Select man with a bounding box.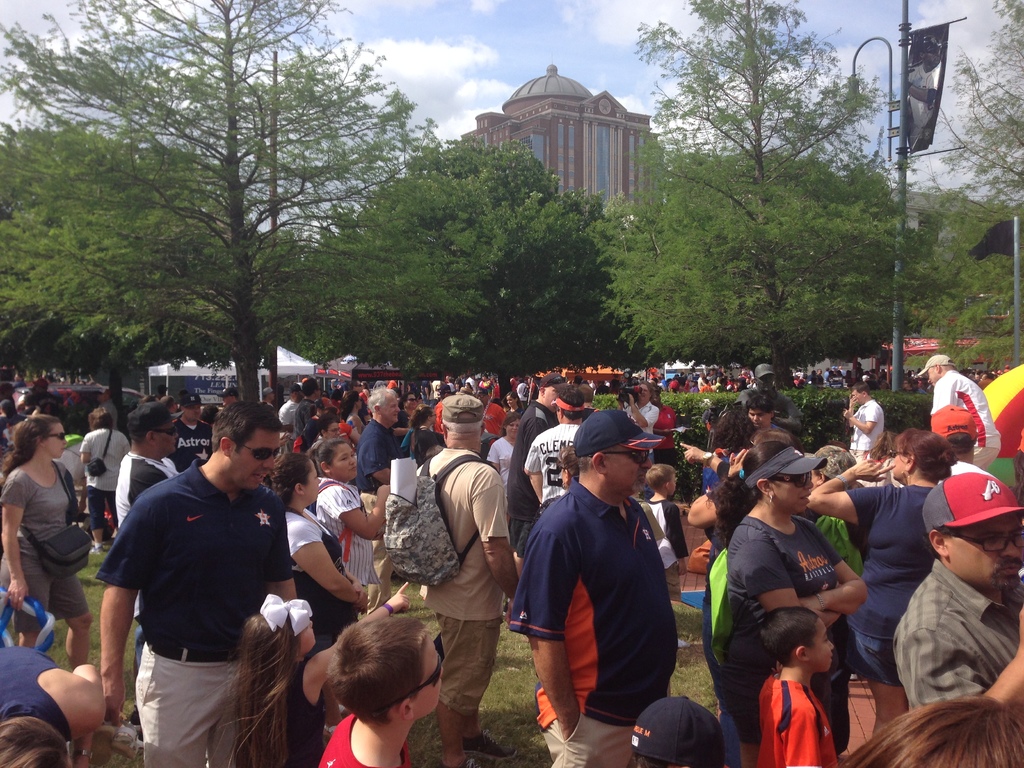
detection(506, 408, 680, 767).
